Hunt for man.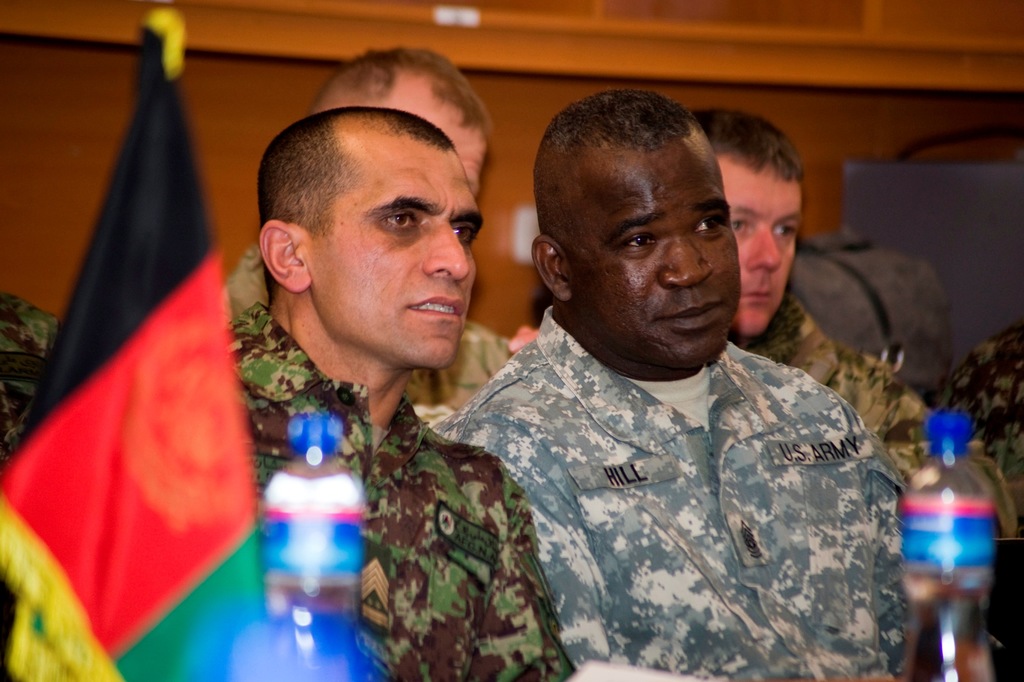
Hunted down at box(426, 92, 922, 679).
